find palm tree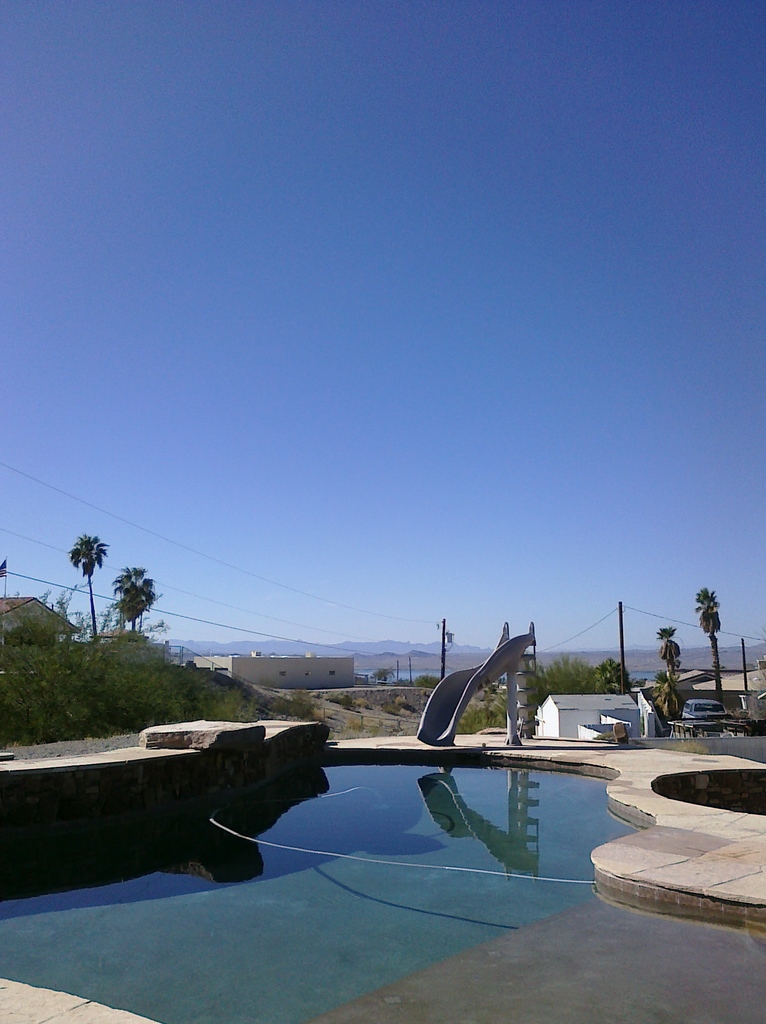
{"x1": 100, "y1": 561, "x2": 151, "y2": 640}
